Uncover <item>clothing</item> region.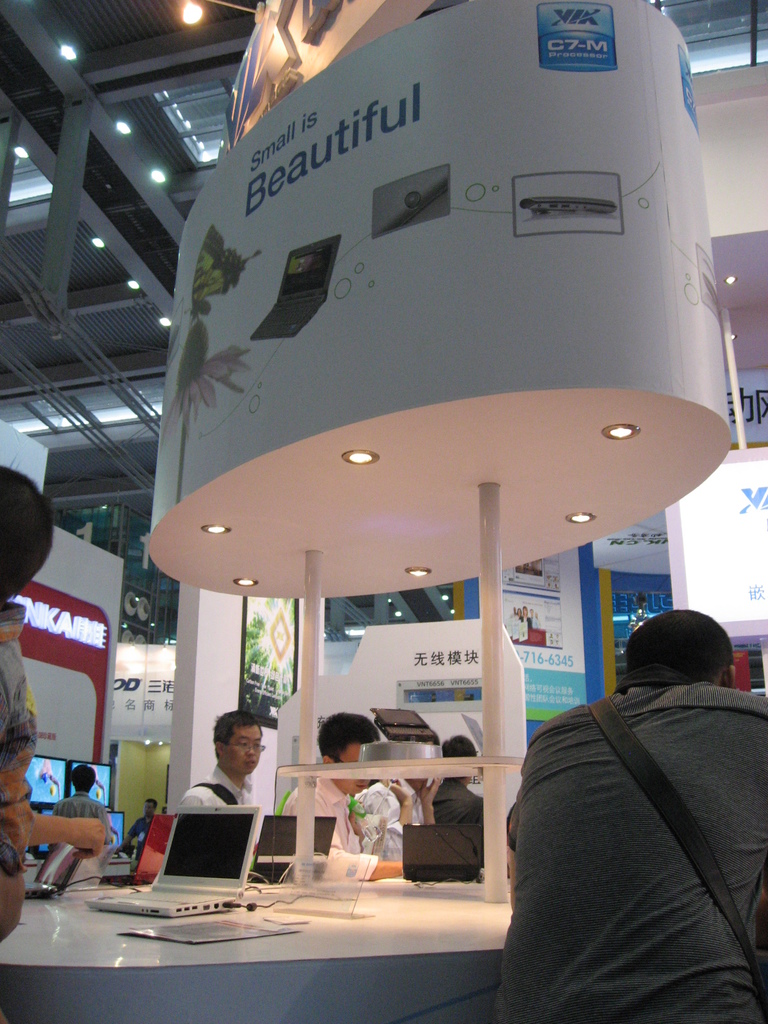
Uncovered: box=[51, 791, 111, 849].
